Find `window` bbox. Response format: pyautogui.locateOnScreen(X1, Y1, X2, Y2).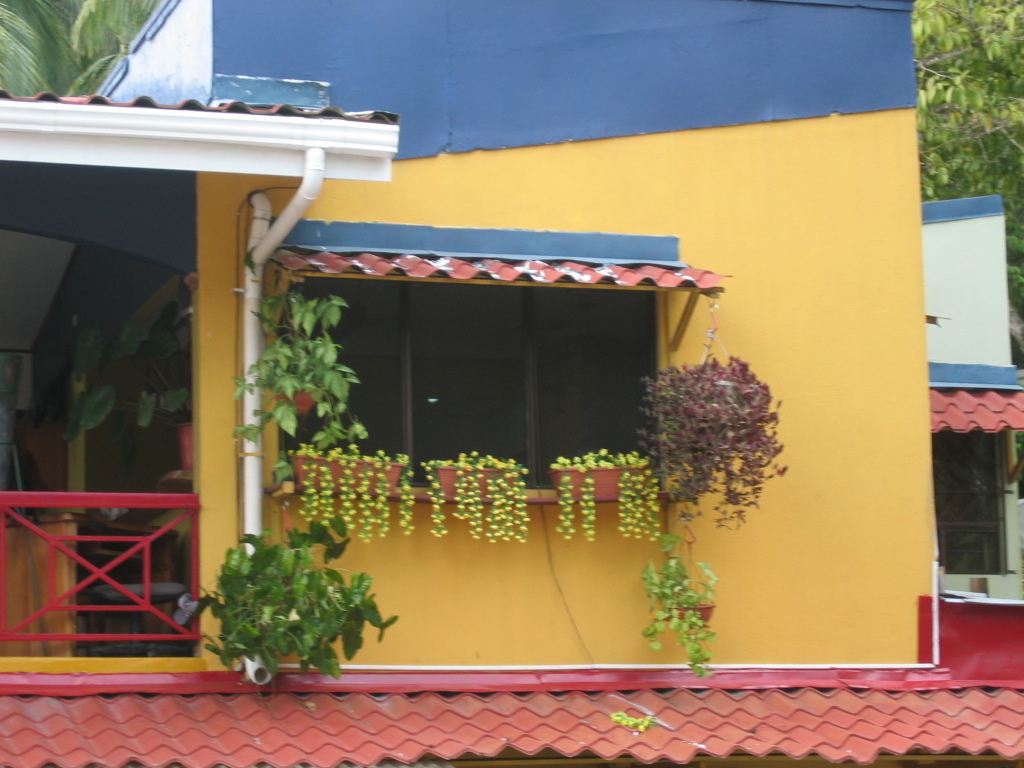
pyautogui.locateOnScreen(937, 423, 1013, 578).
